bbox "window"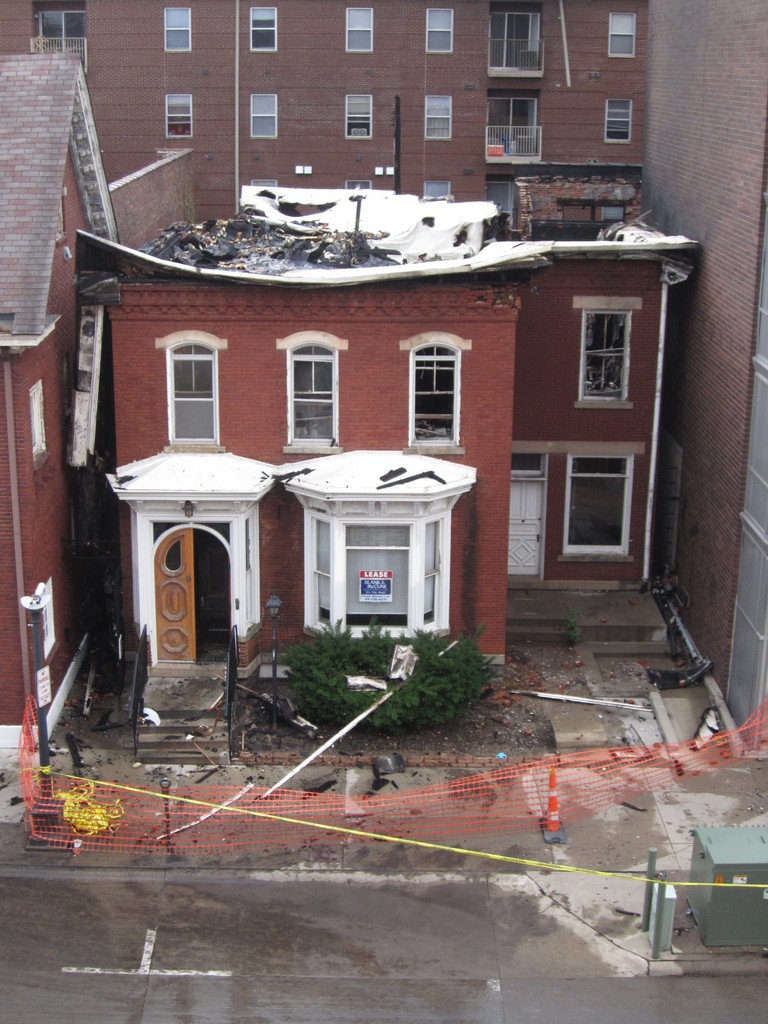
<region>154, 326, 229, 447</region>
